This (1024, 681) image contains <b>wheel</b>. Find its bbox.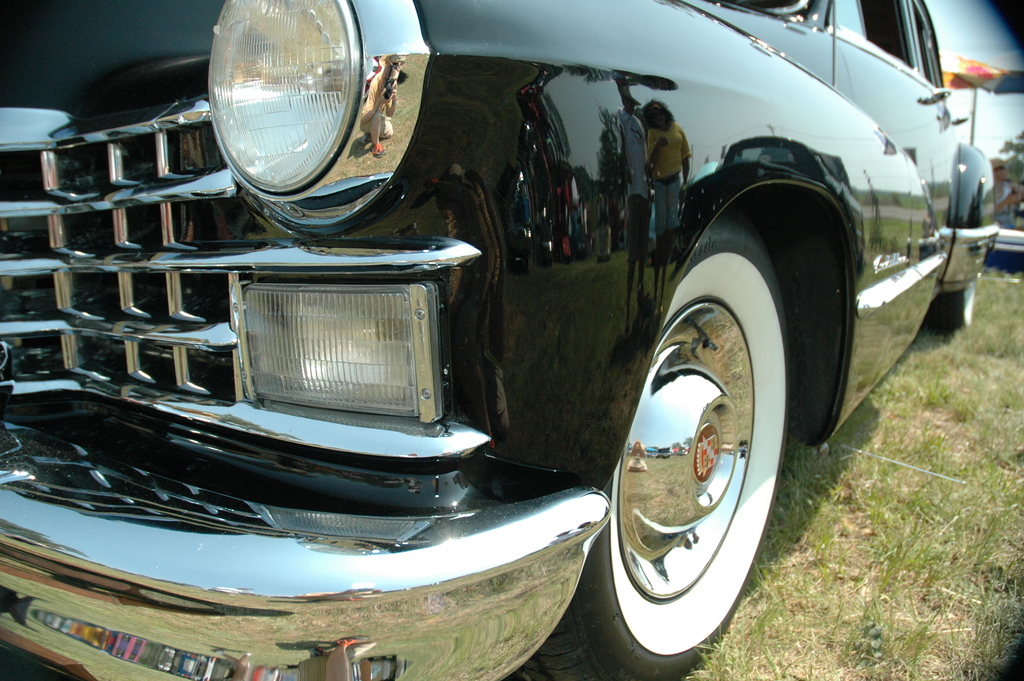
x1=924, y1=276, x2=982, y2=339.
